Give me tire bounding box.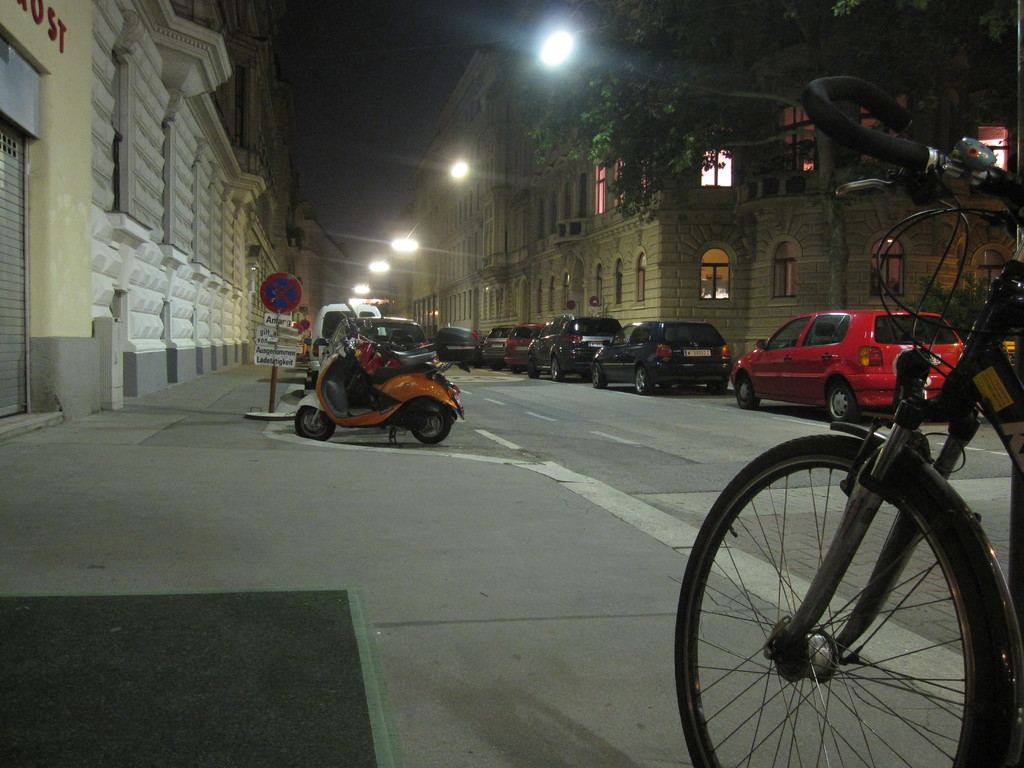
{"left": 547, "top": 355, "right": 564, "bottom": 381}.
